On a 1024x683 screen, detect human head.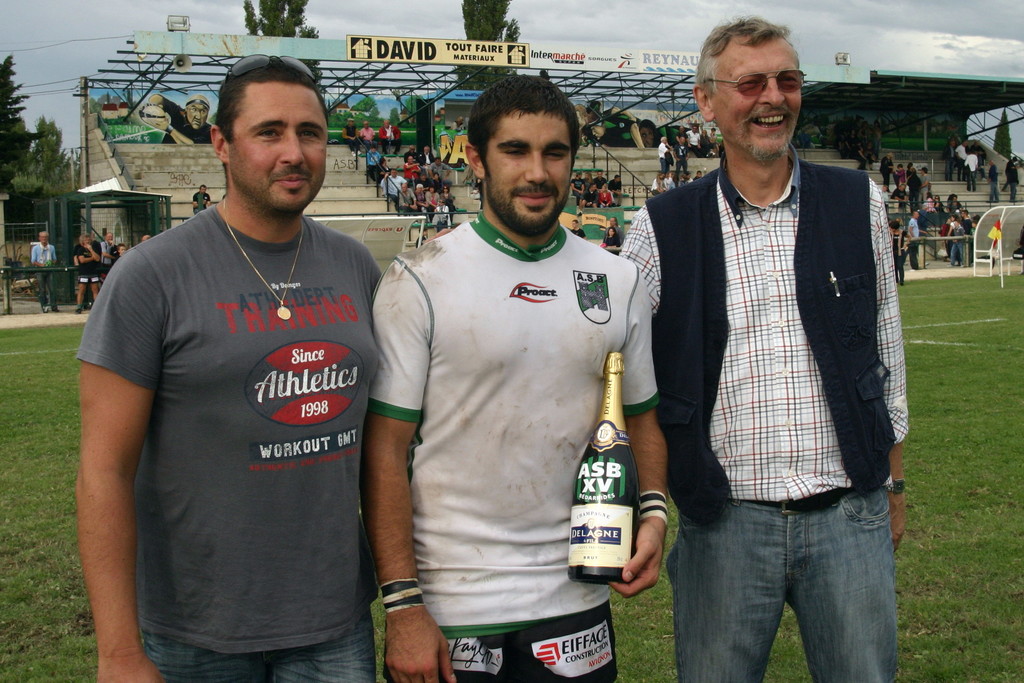
x1=585, y1=170, x2=593, y2=179.
